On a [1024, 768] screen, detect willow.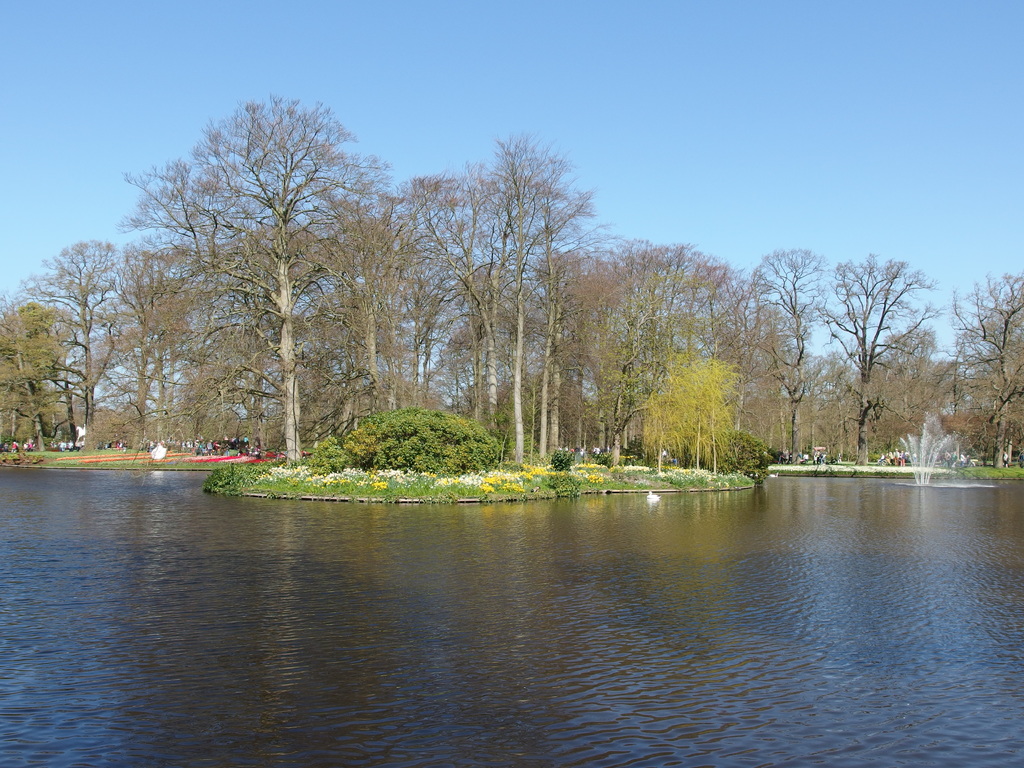
select_region(188, 88, 362, 465).
